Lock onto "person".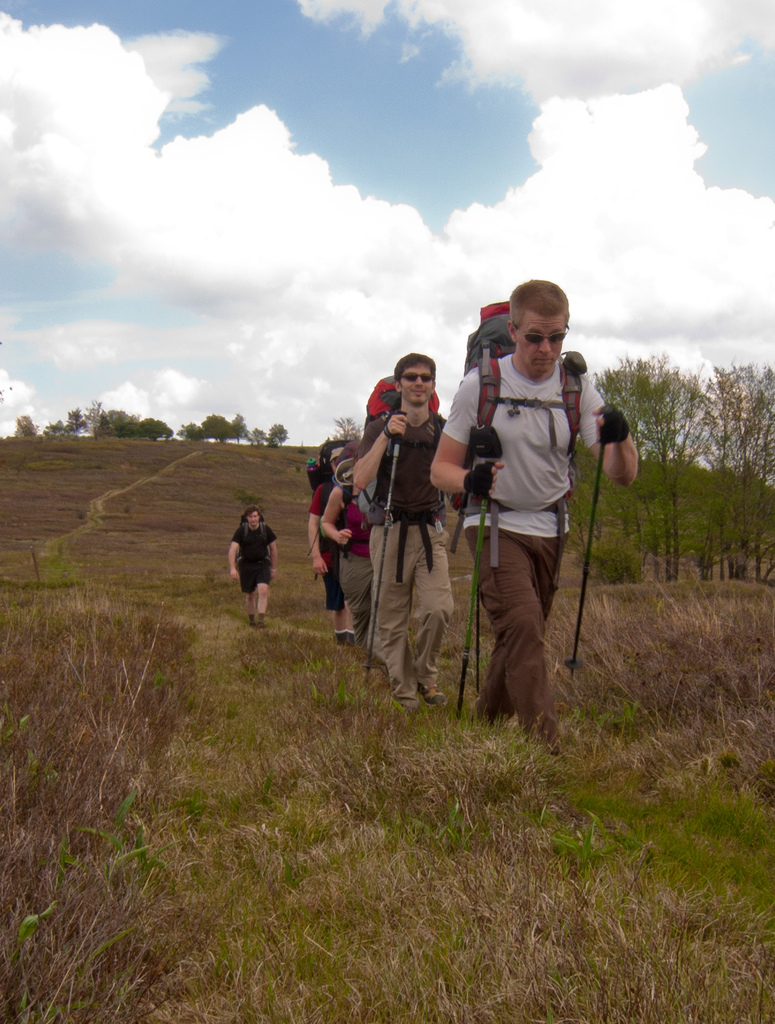
Locked: 304:446:355:649.
